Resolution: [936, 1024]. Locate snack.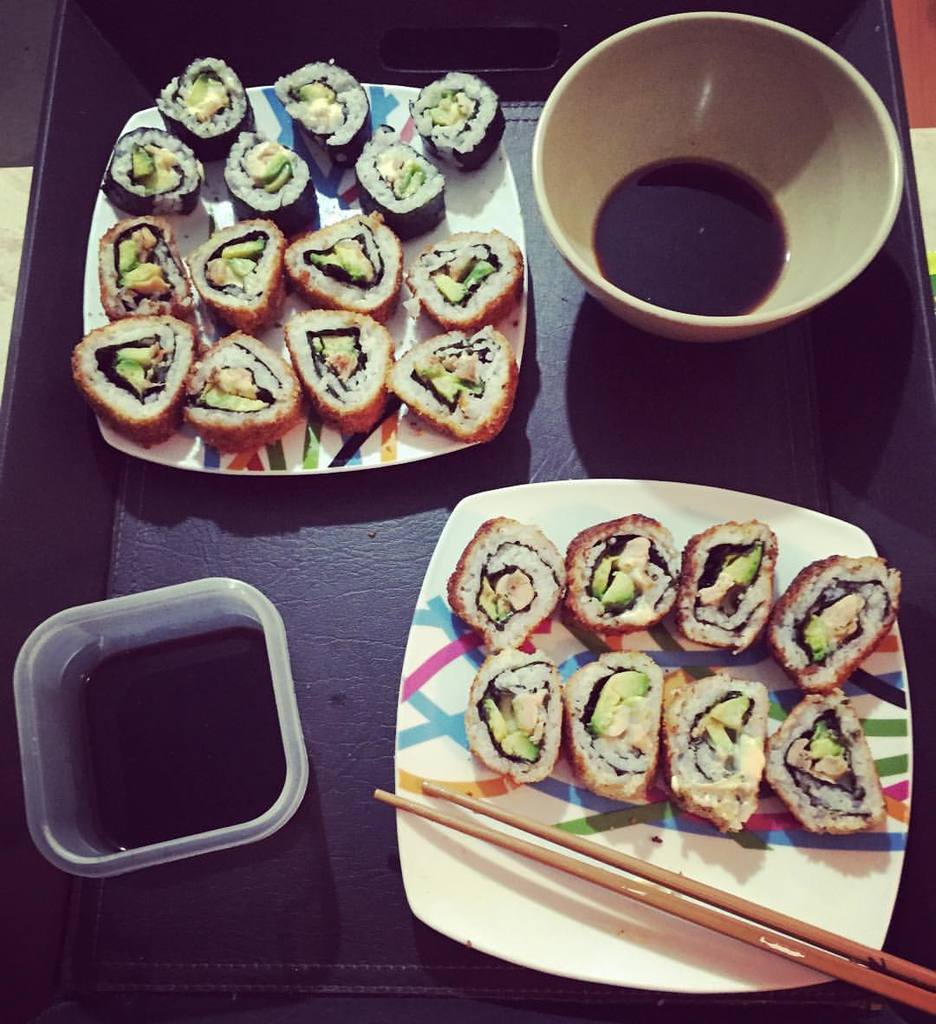
bbox=(353, 126, 457, 238).
